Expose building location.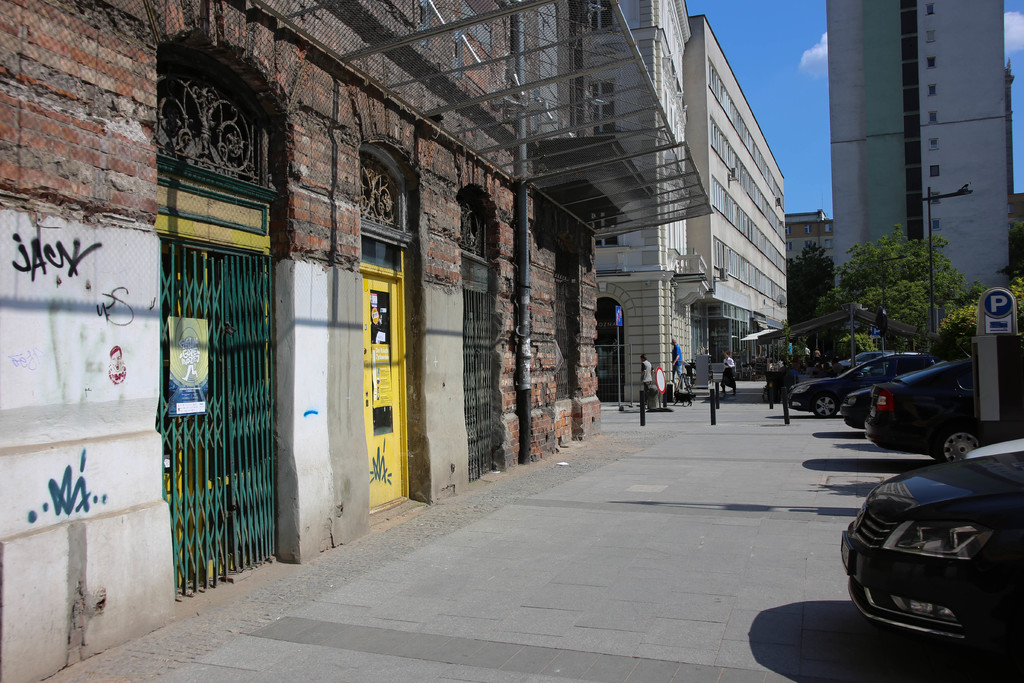
Exposed at [left=828, top=1, right=1011, bottom=297].
